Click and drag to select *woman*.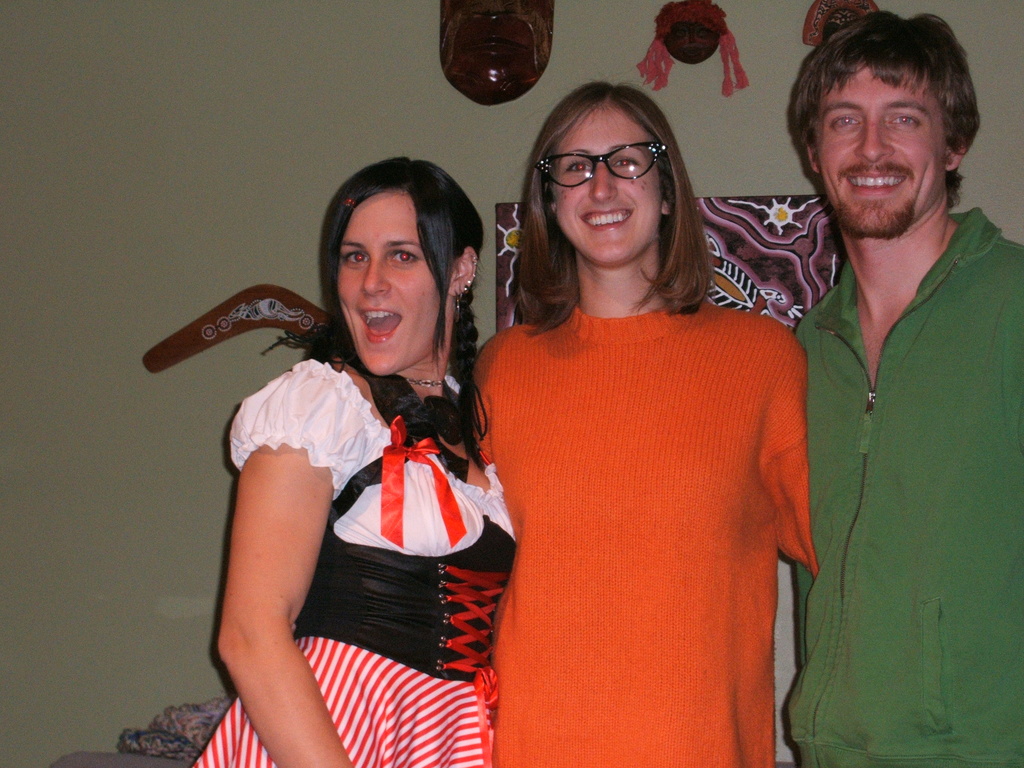
Selection: (189, 167, 518, 755).
